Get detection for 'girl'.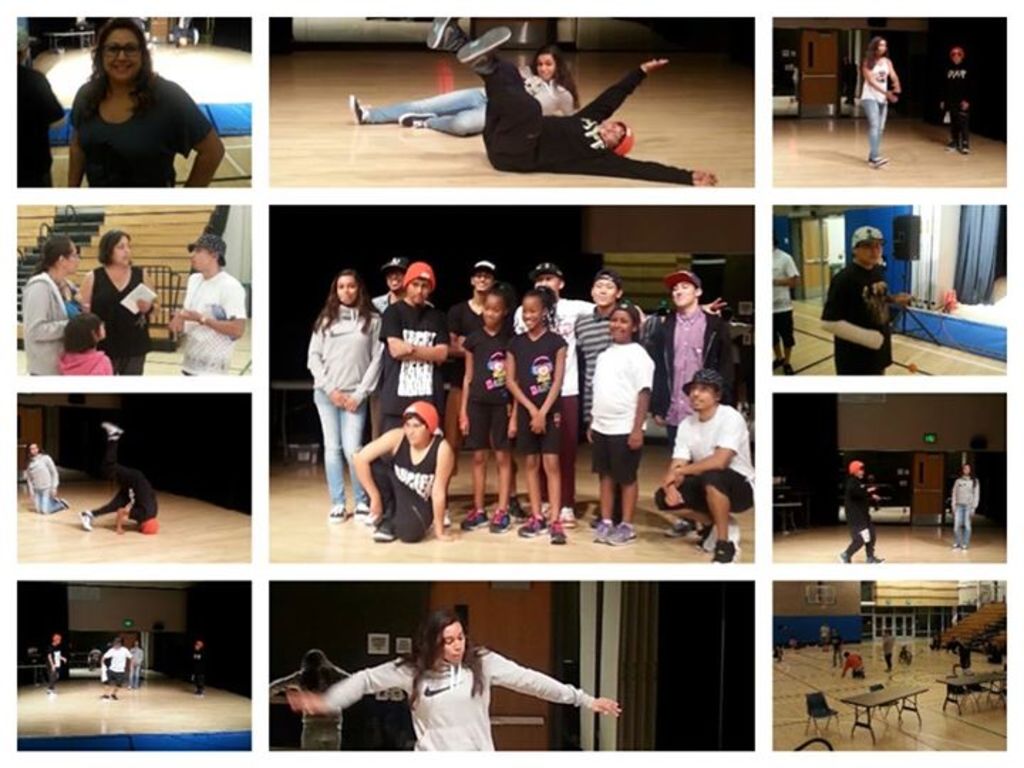
Detection: [353,43,576,135].
